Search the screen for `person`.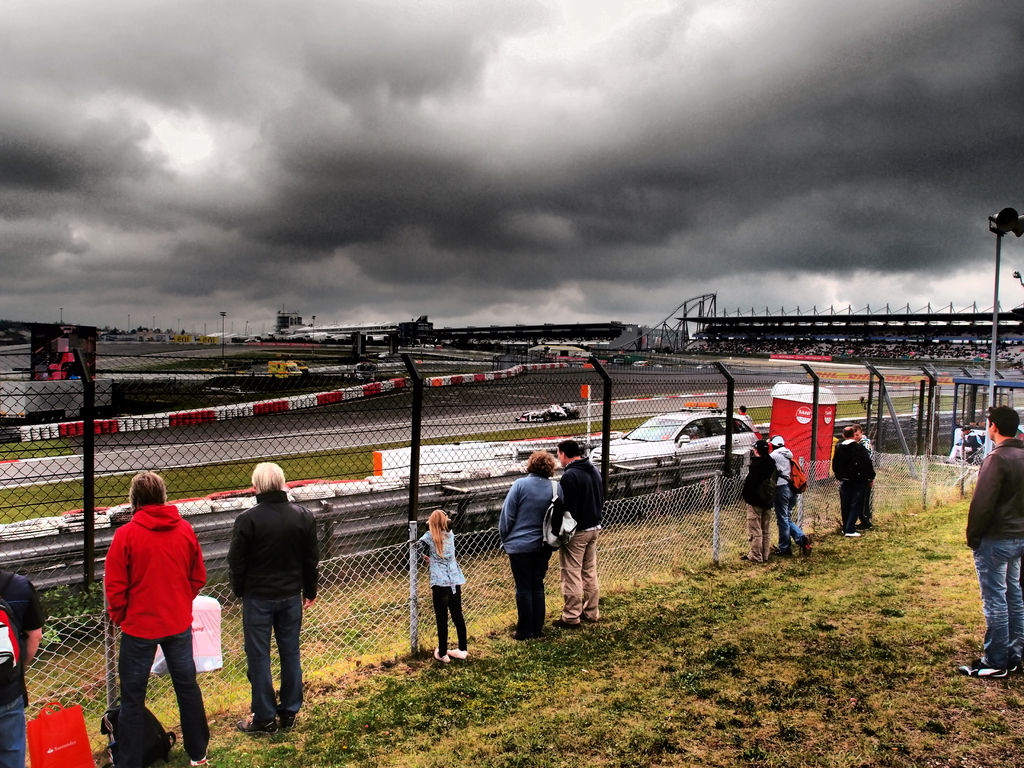
Found at {"x1": 99, "y1": 471, "x2": 212, "y2": 761}.
